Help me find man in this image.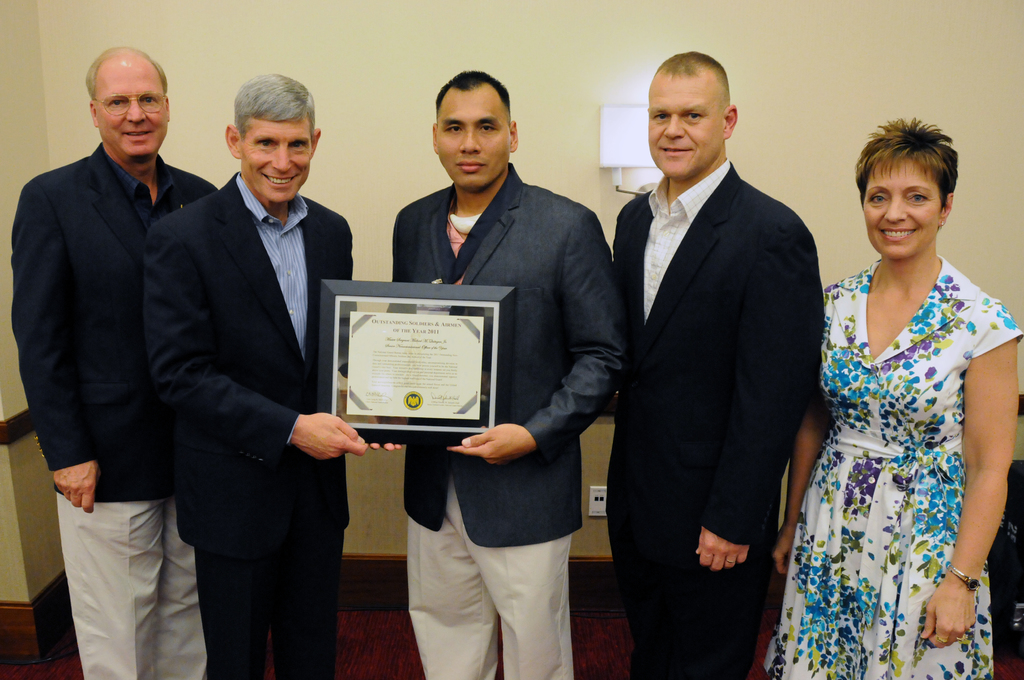
Found it: [left=6, top=51, right=214, bottom=679].
